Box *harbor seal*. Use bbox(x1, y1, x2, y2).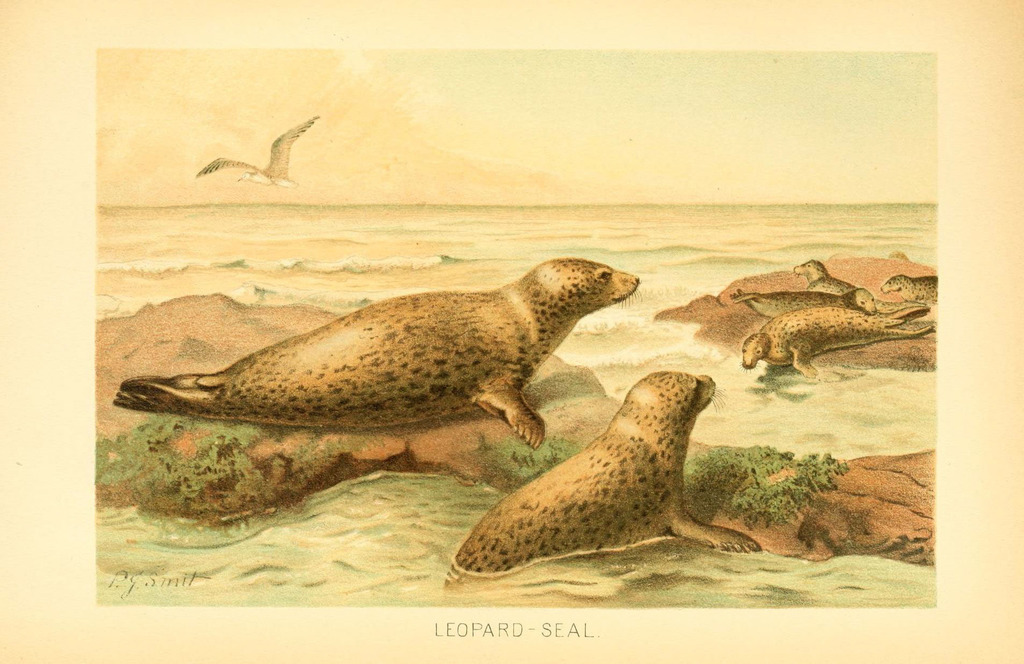
bbox(879, 274, 937, 309).
